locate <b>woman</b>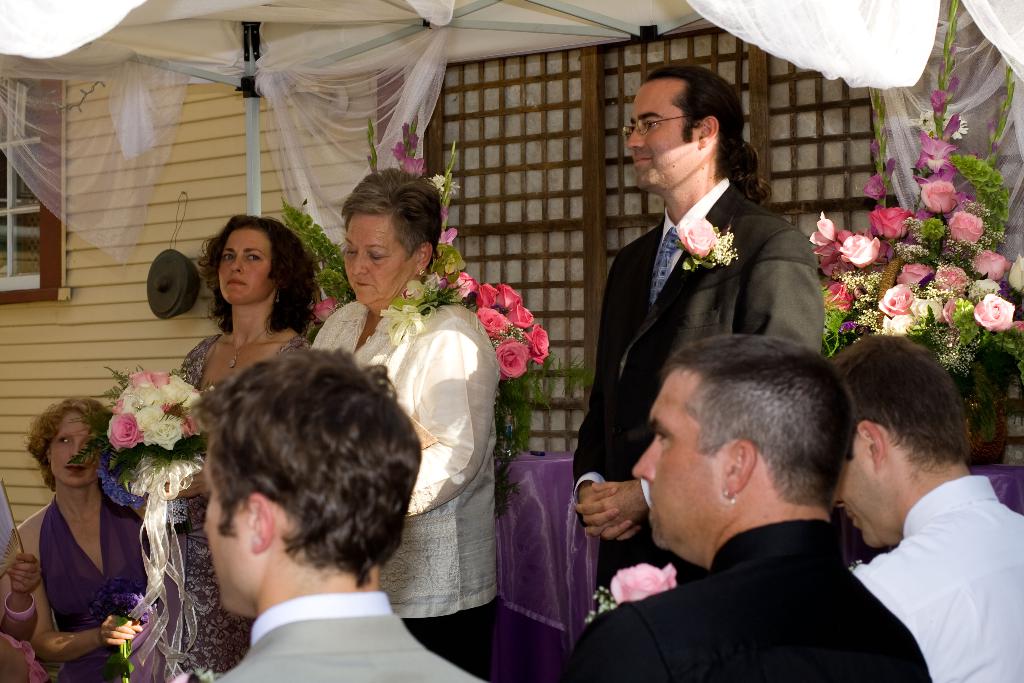
<bbox>311, 161, 500, 670</bbox>
